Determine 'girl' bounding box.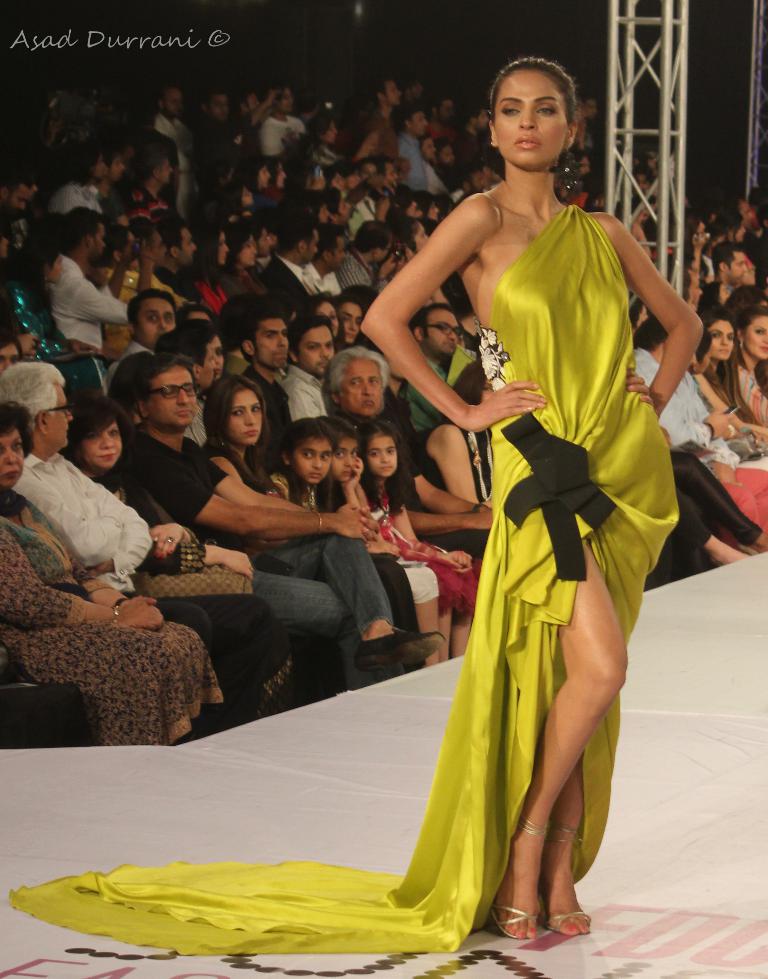
Determined: detection(228, 222, 272, 316).
